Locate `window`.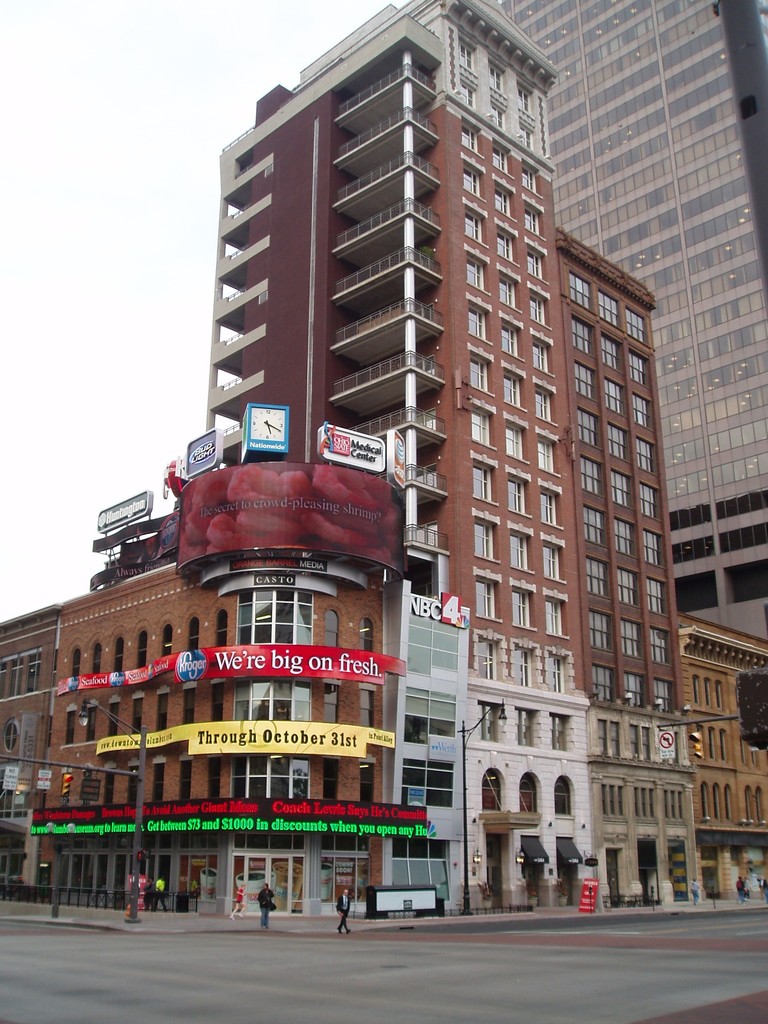
Bounding box: x1=662 y1=788 x2=669 y2=820.
